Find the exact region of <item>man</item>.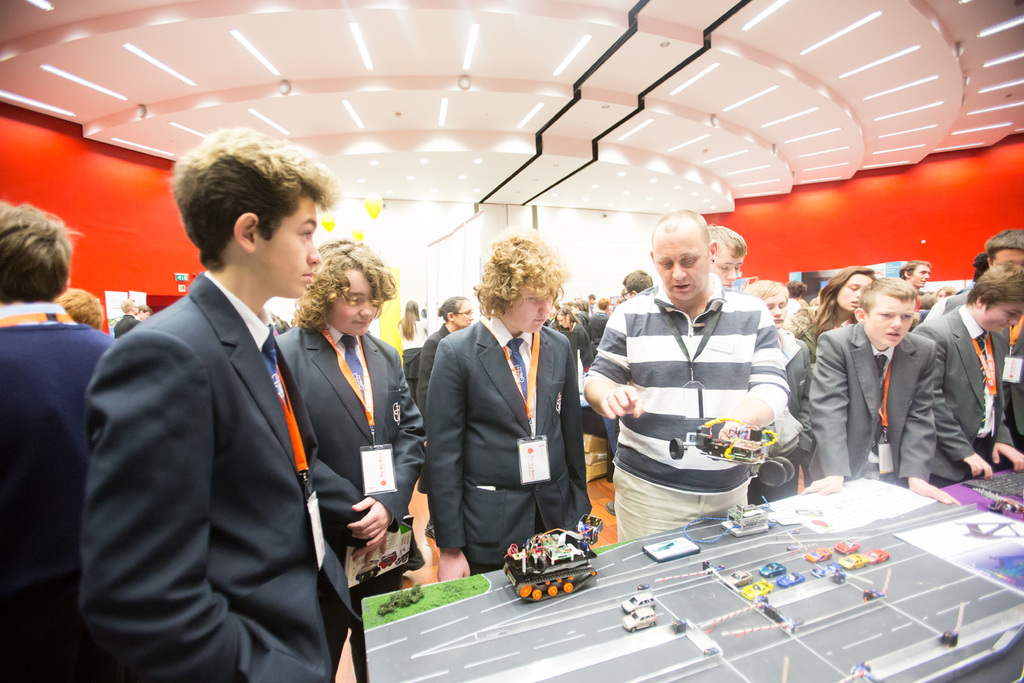
Exact region: (left=82, top=127, right=352, bottom=682).
